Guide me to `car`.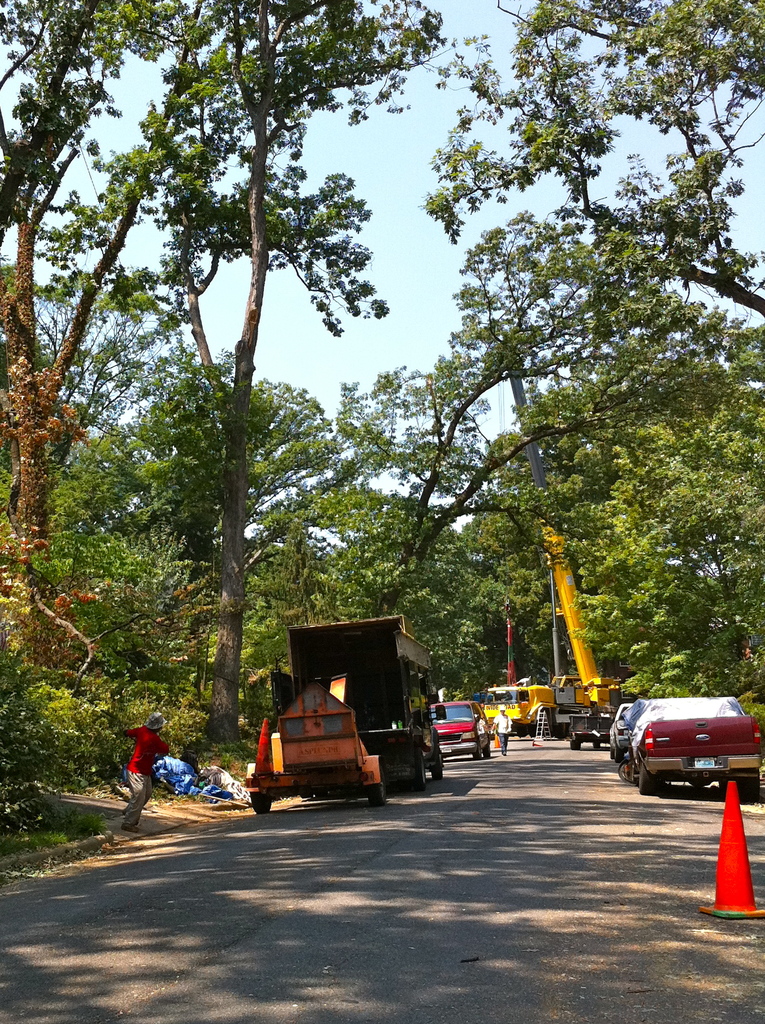
Guidance: box(428, 699, 491, 755).
